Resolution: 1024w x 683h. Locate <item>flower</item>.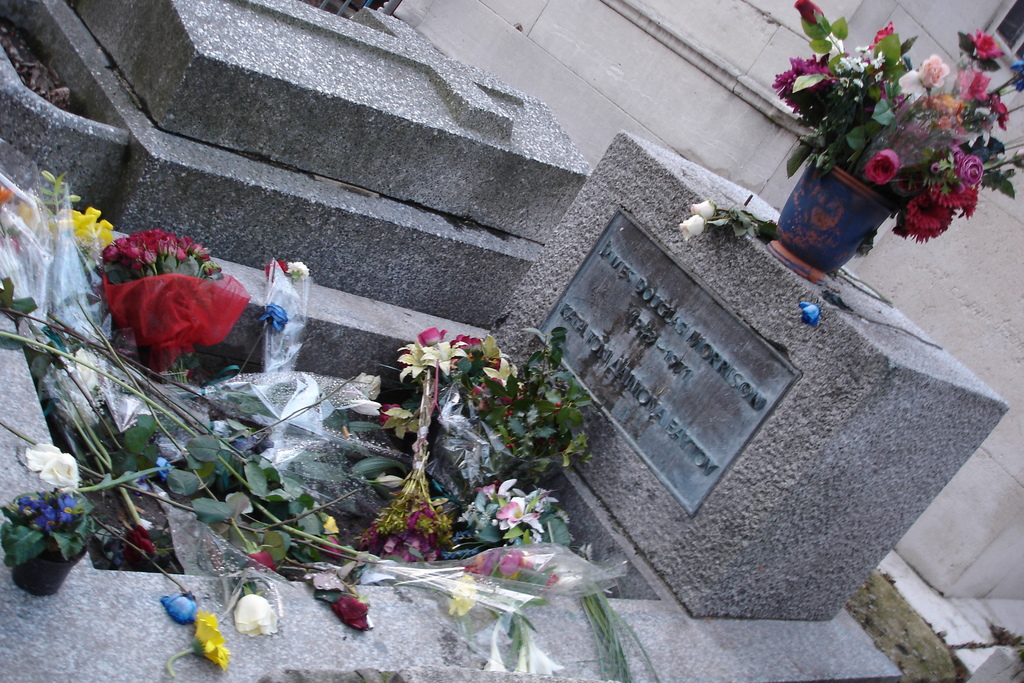
BBox(245, 549, 278, 577).
